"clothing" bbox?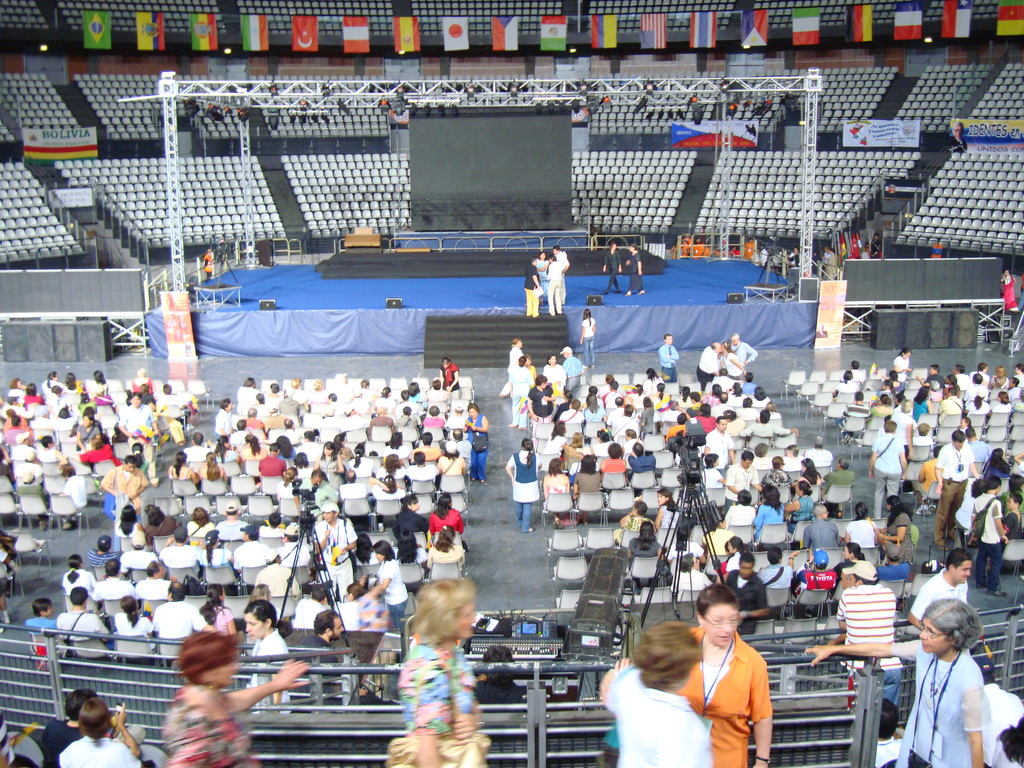
Rect(753, 555, 794, 592)
